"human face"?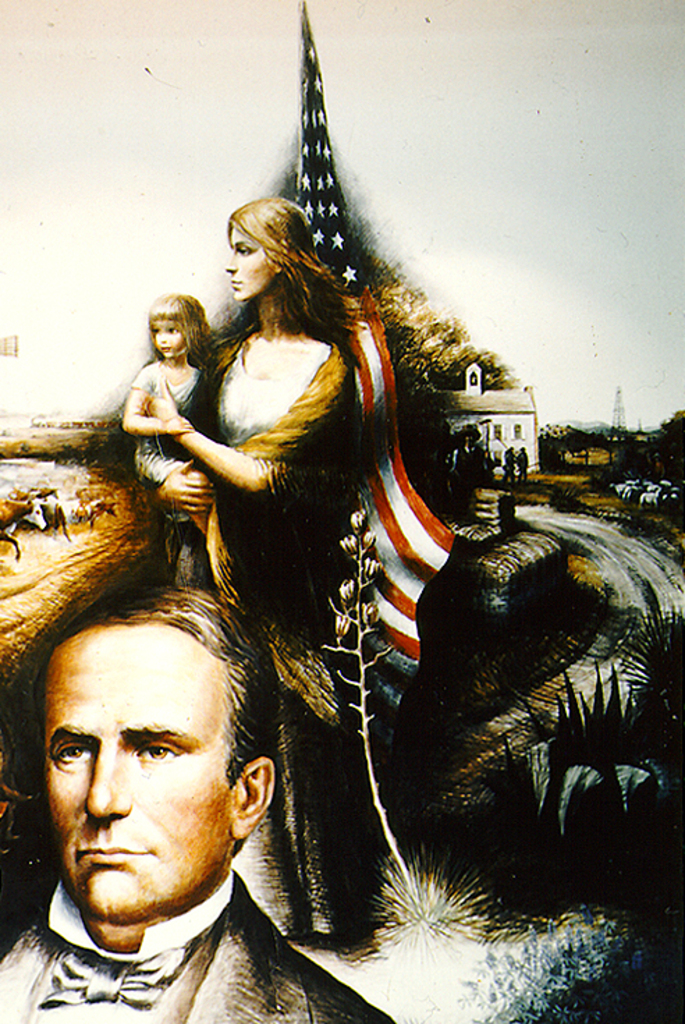
x1=226 y1=226 x2=276 y2=297
